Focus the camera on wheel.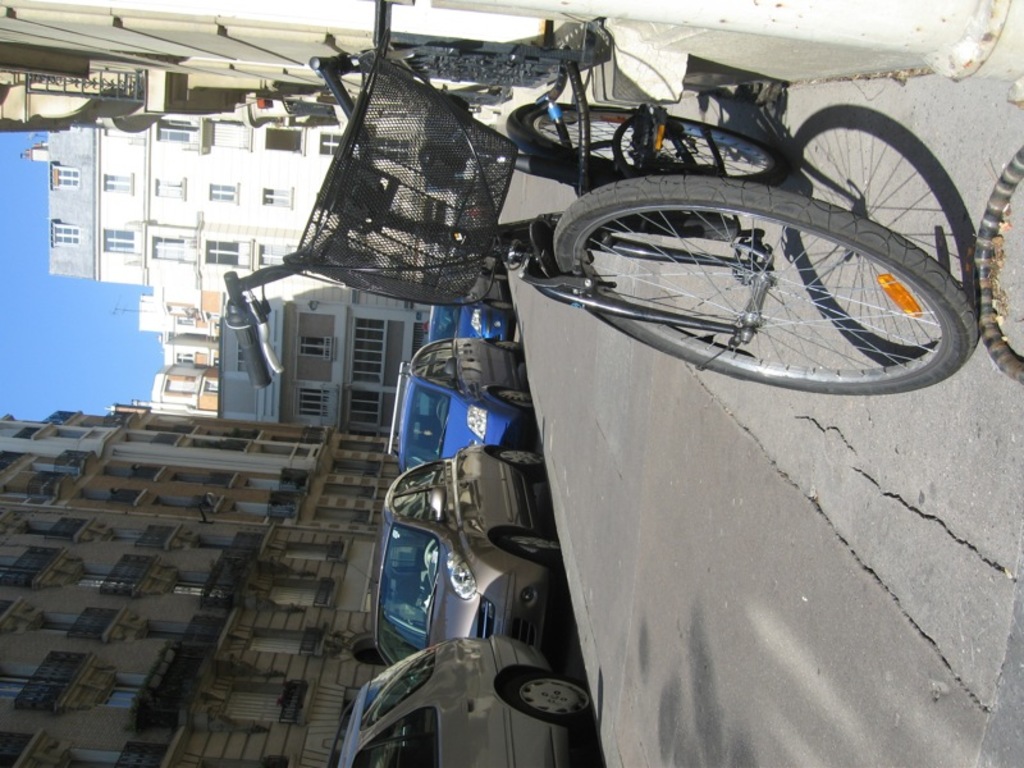
Focus region: <box>498,385,534,407</box>.
